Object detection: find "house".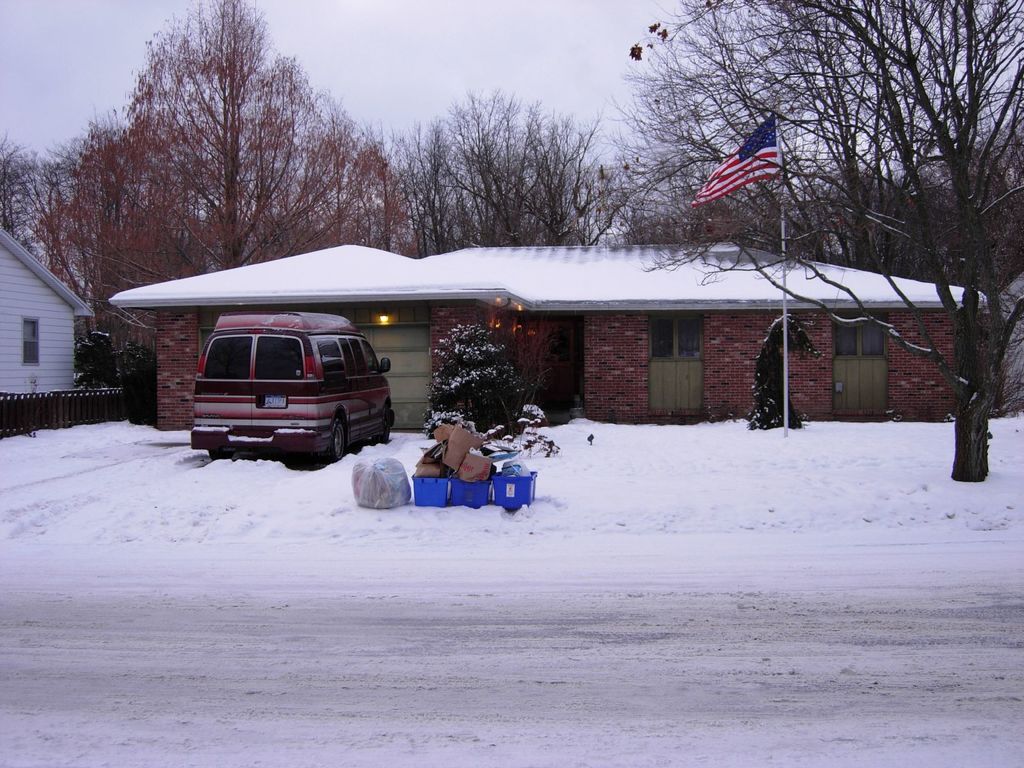
rect(0, 213, 87, 410).
